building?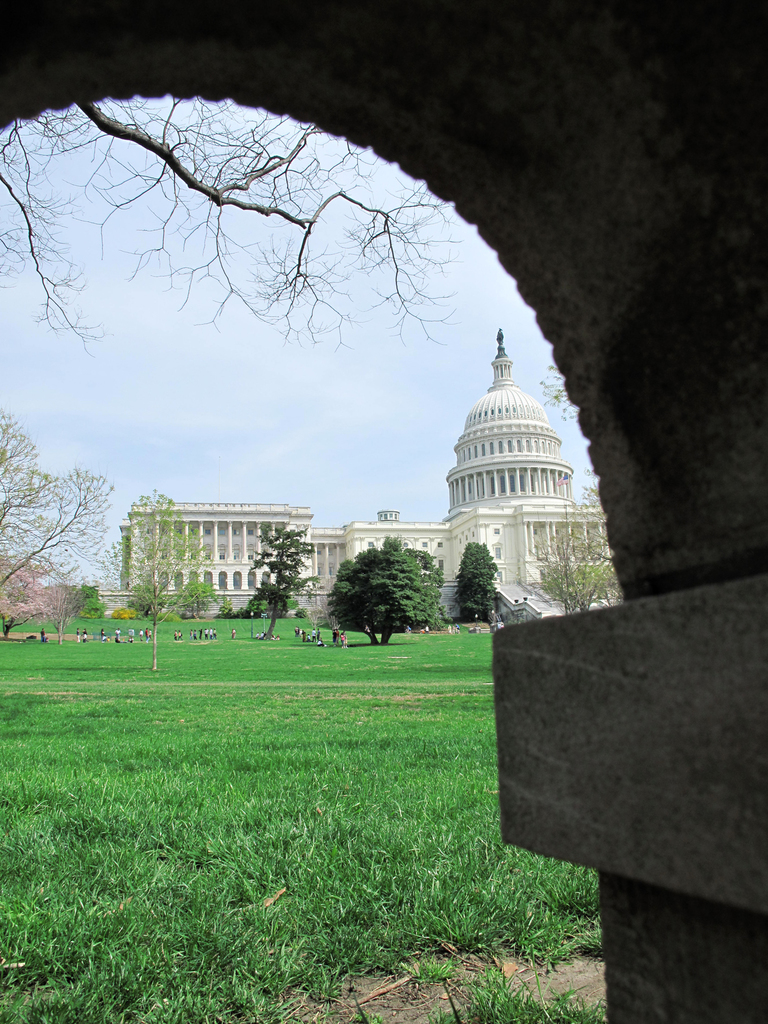
BBox(130, 342, 612, 621)
